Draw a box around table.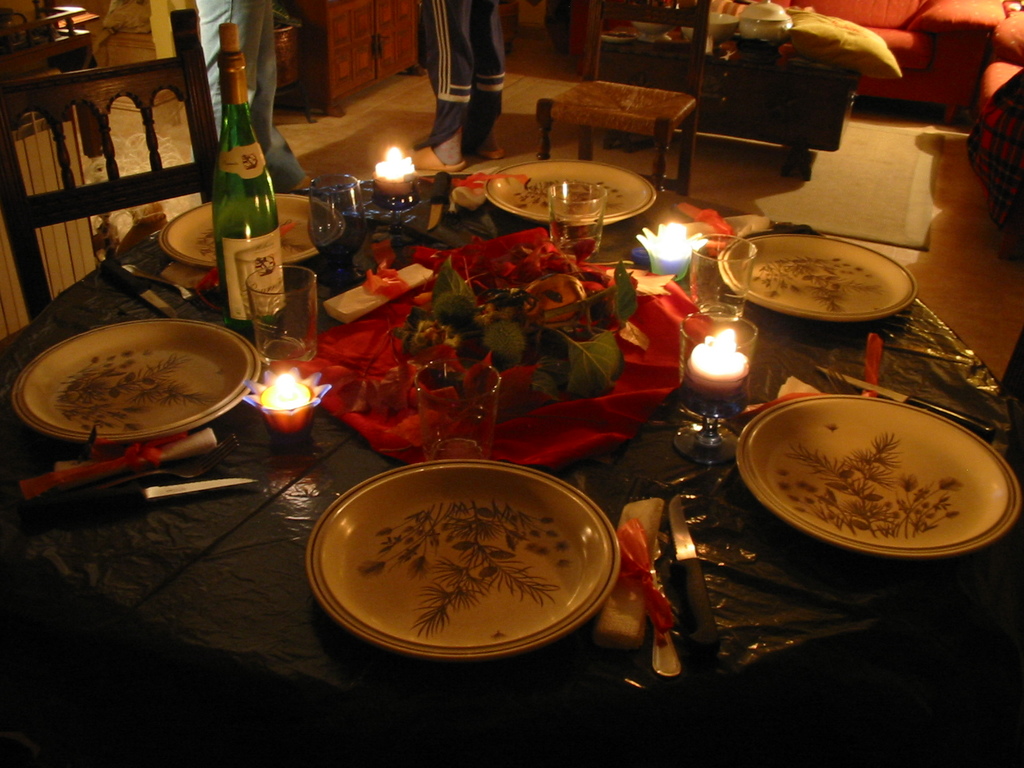
BBox(0, 97, 1023, 767).
